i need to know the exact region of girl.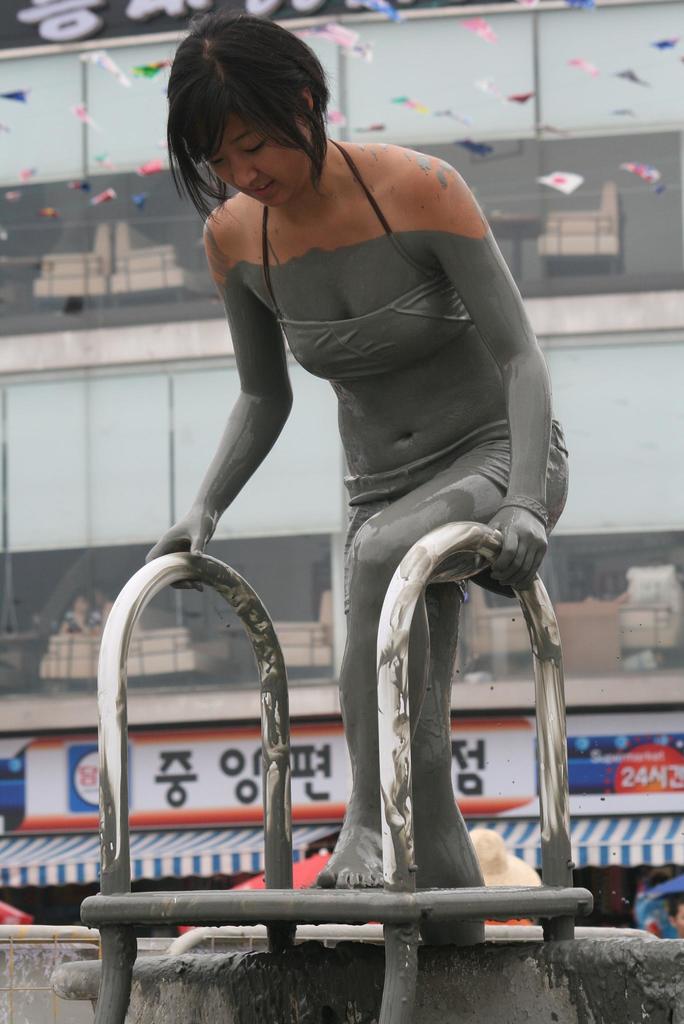
Region: 137,4,566,939.
